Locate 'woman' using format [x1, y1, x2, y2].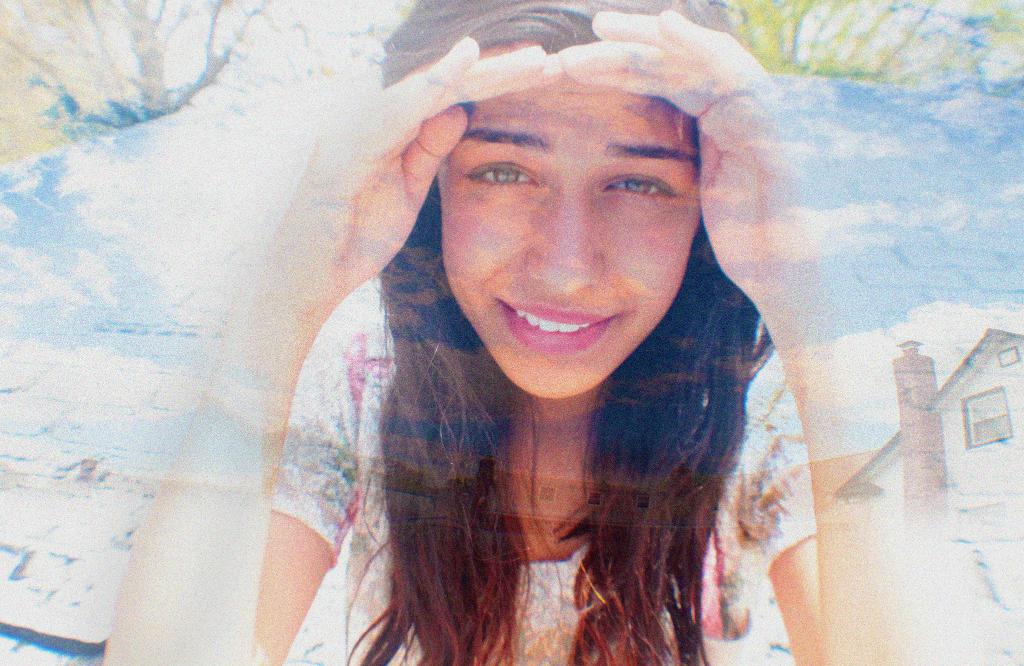
[102, 0, 1007, 665].
